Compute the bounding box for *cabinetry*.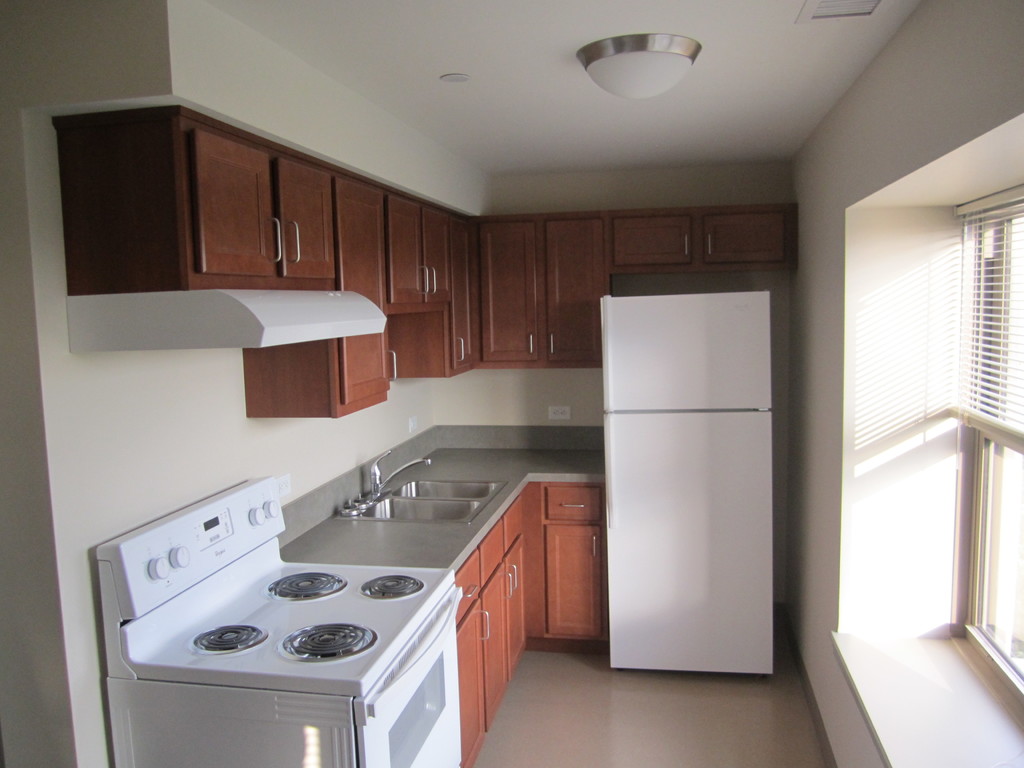
bbox=[188, 131, 280, 273].
